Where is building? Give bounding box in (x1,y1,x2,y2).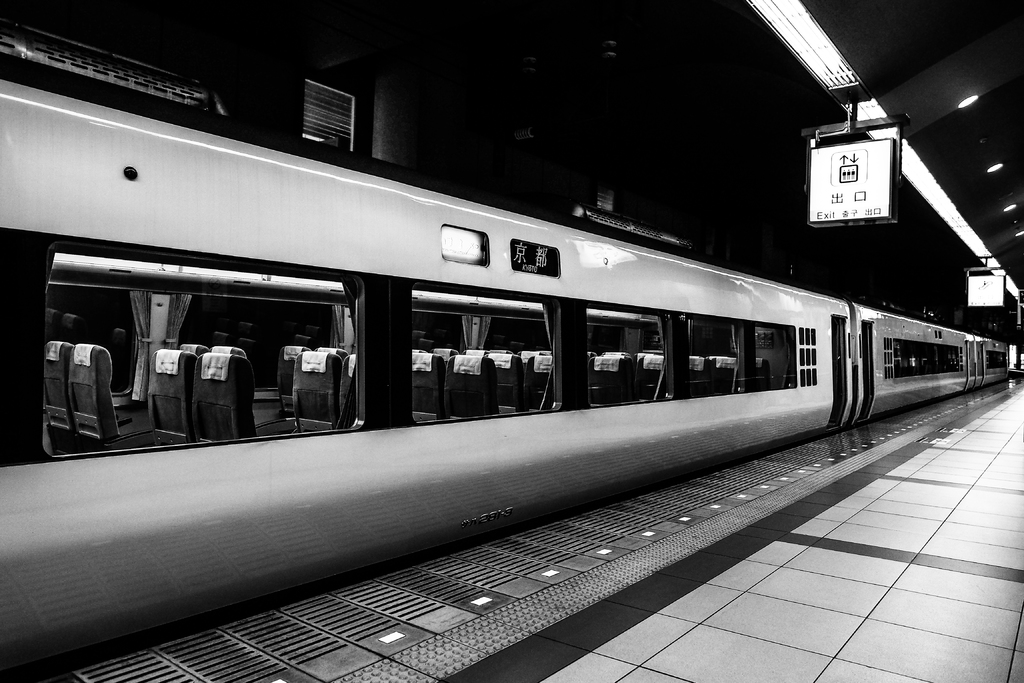
(0,0,1023,682).
